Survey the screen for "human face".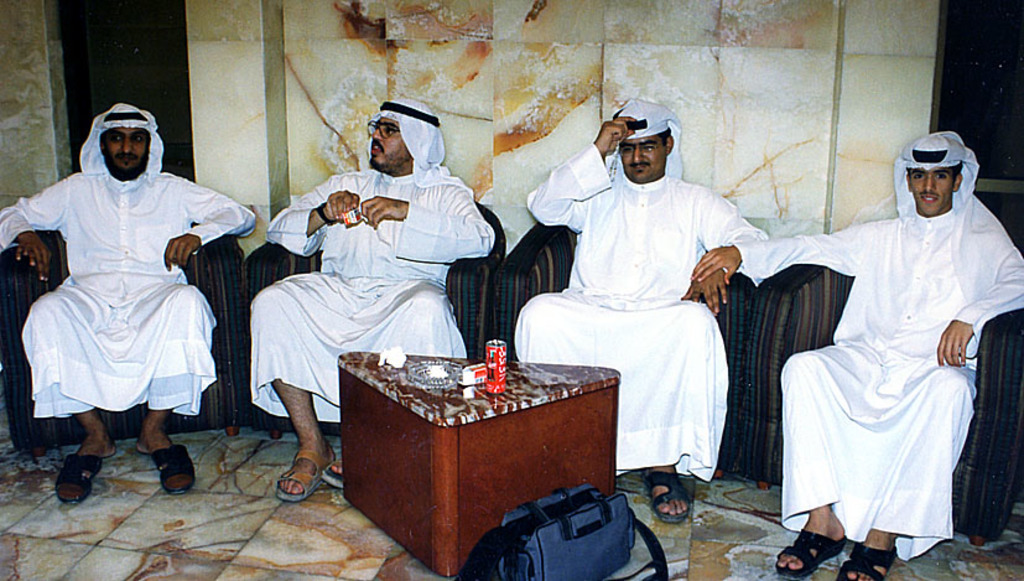
Survey found: bbox(368, 115, 414, 167).
